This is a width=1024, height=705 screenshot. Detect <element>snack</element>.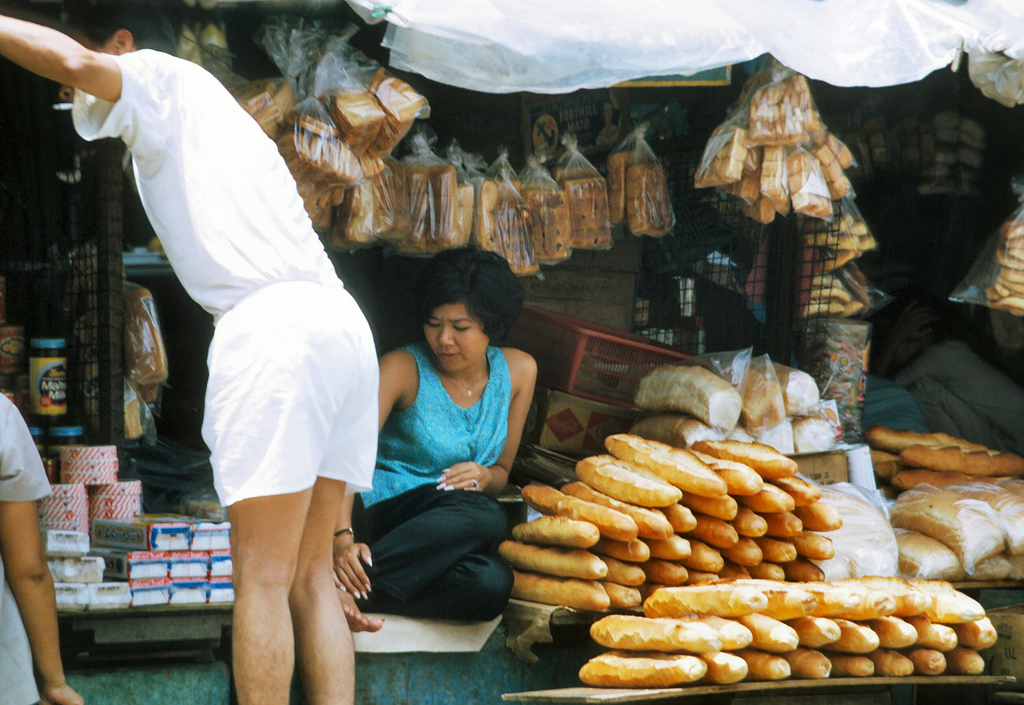
[x1=275, y1=107, x2=362, y2=233].
